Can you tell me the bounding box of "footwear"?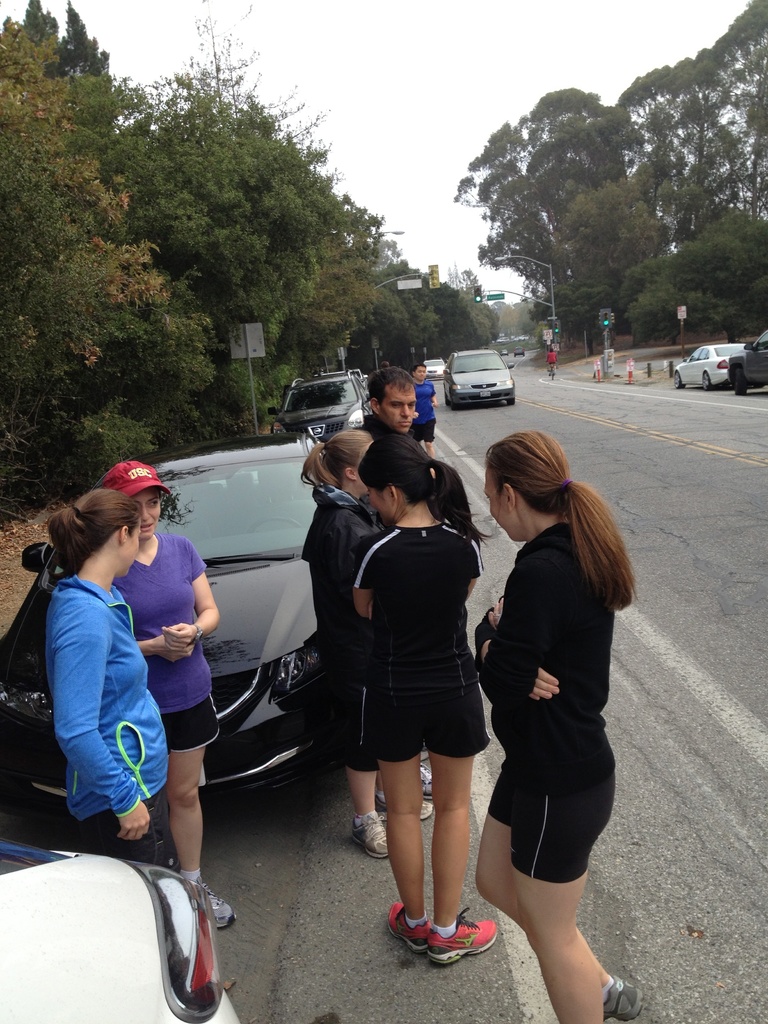
l=372, t=788, r=442, b=822.
